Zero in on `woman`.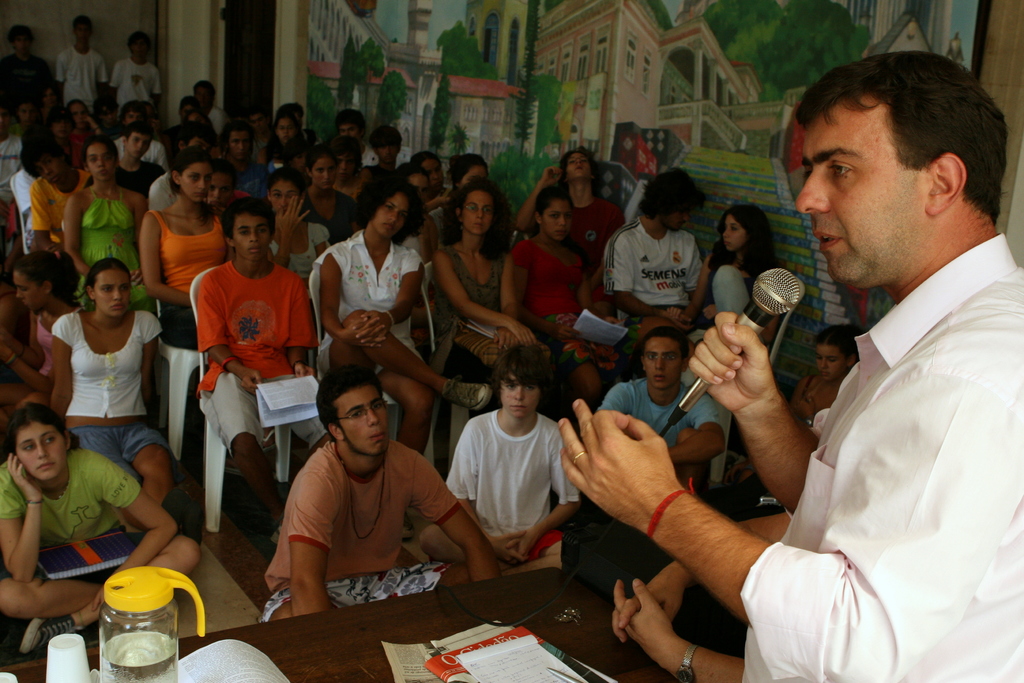
Zeroed in: (304, 147, 356, 238).
